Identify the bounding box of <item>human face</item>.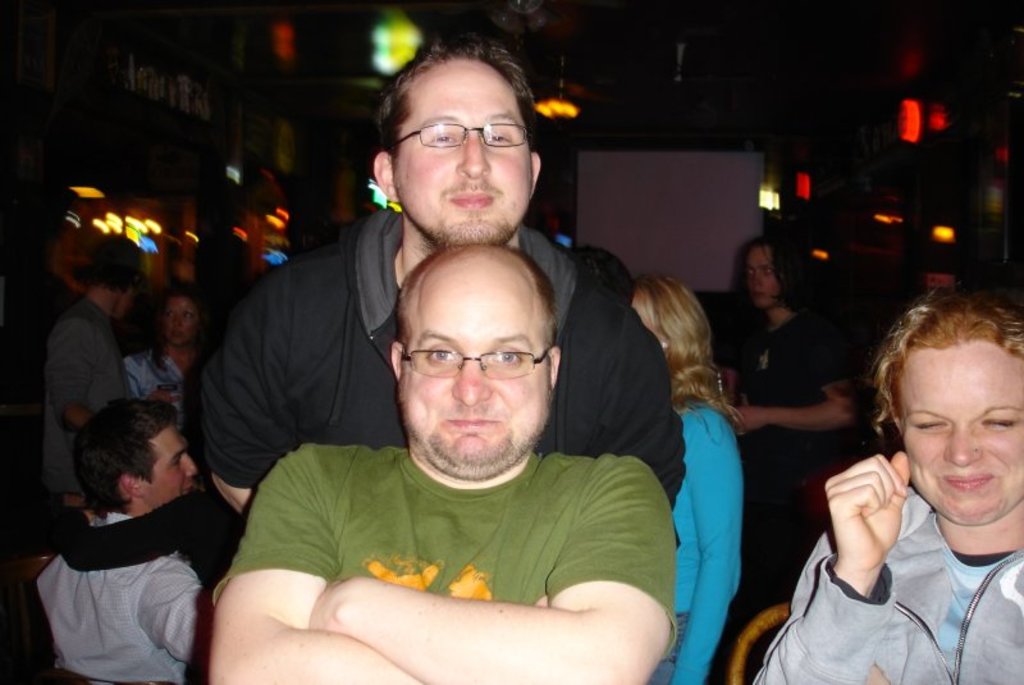
BBox(891, 352, 1023, 525).
